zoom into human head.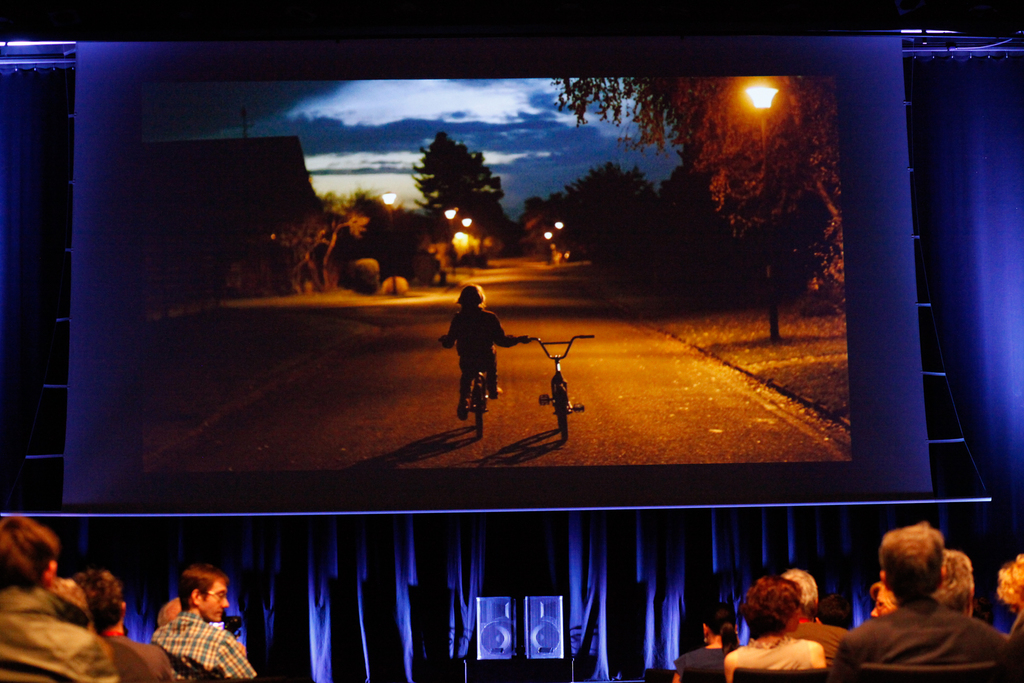
Zoom target: <region>700, 604, 740, 643</region>.
